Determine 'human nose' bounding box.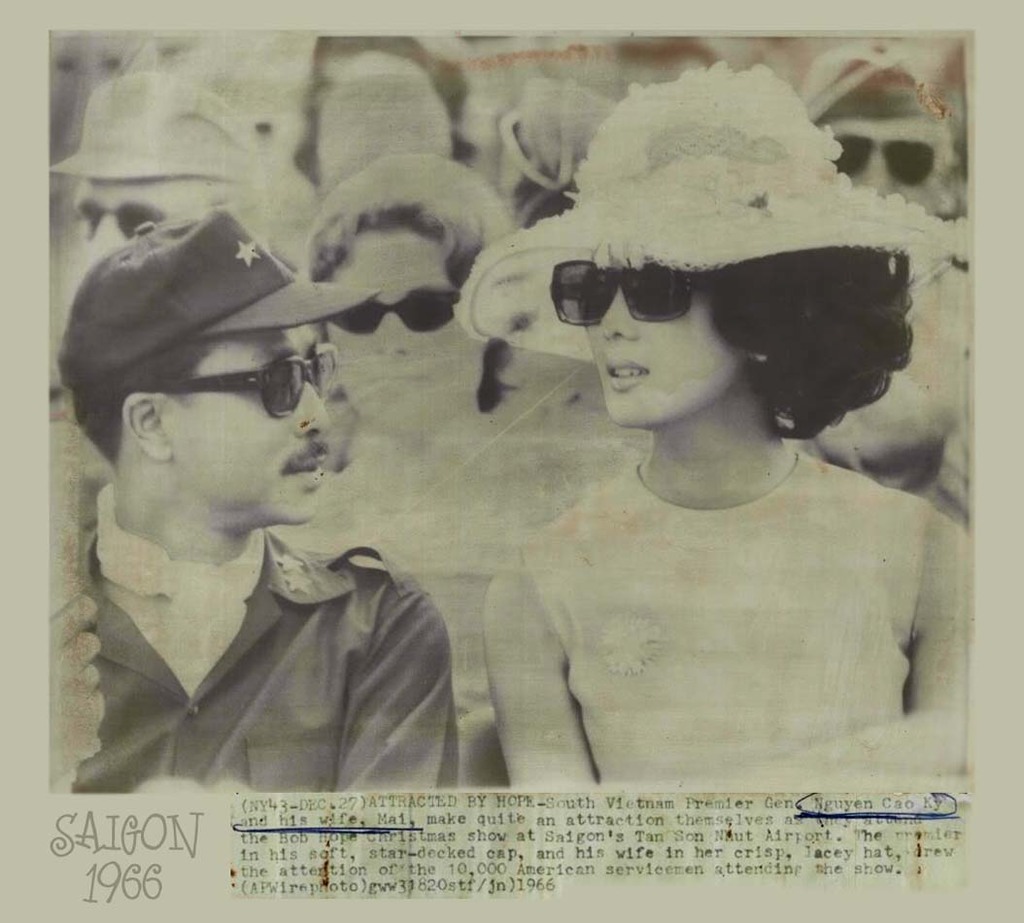
Determined: locate(292, 378, 332, 442).
